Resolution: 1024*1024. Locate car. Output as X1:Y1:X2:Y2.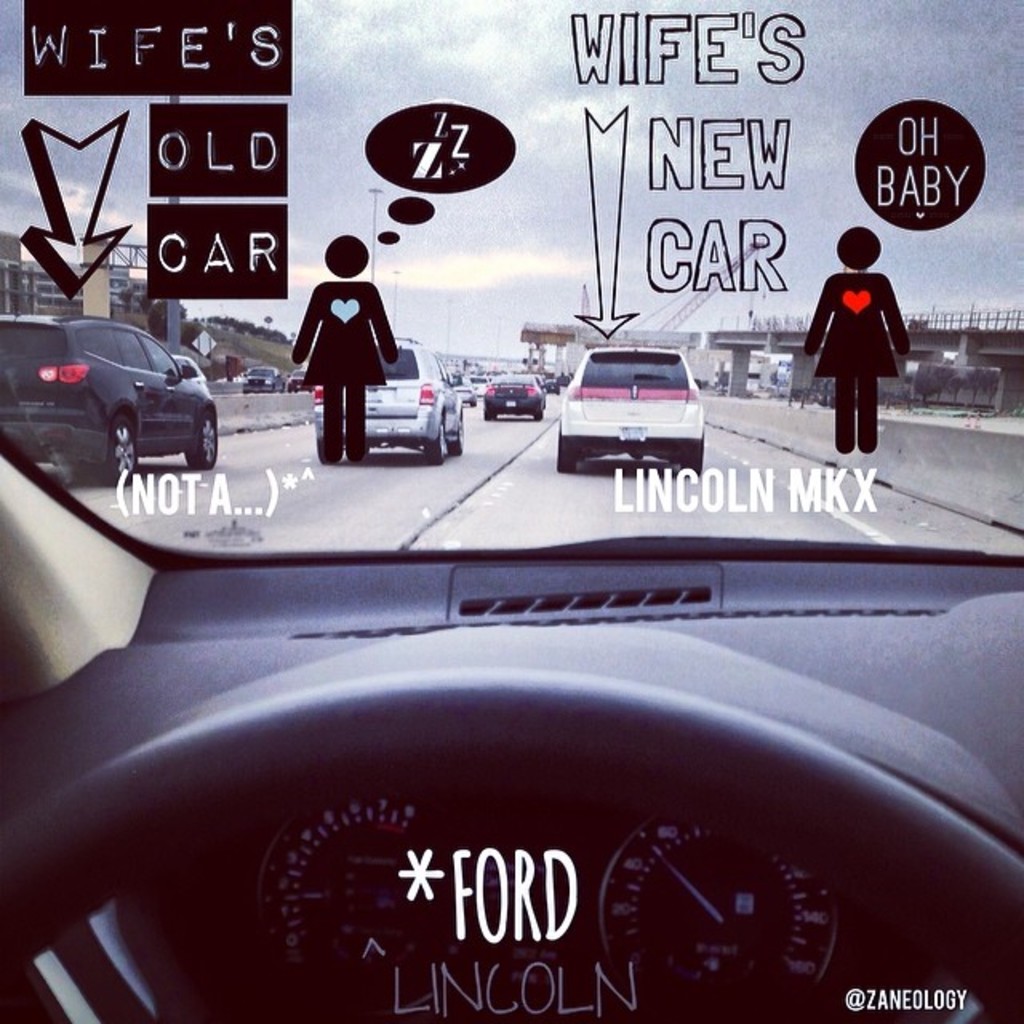
0:290:216:485.
